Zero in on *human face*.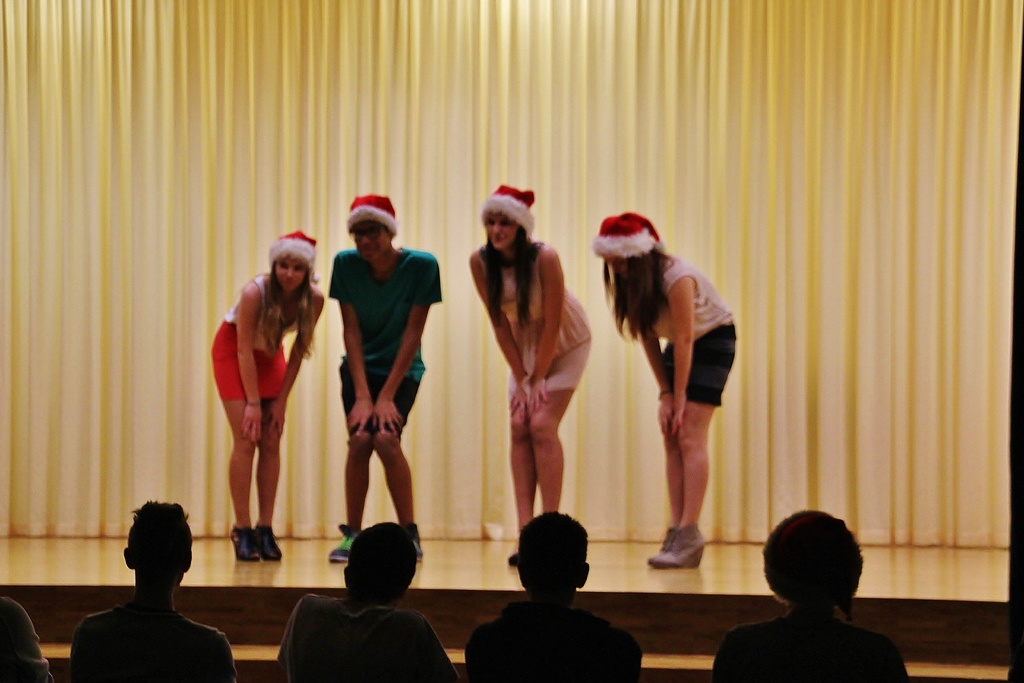
Zeroed in: box(482, 212, 517, 249).
